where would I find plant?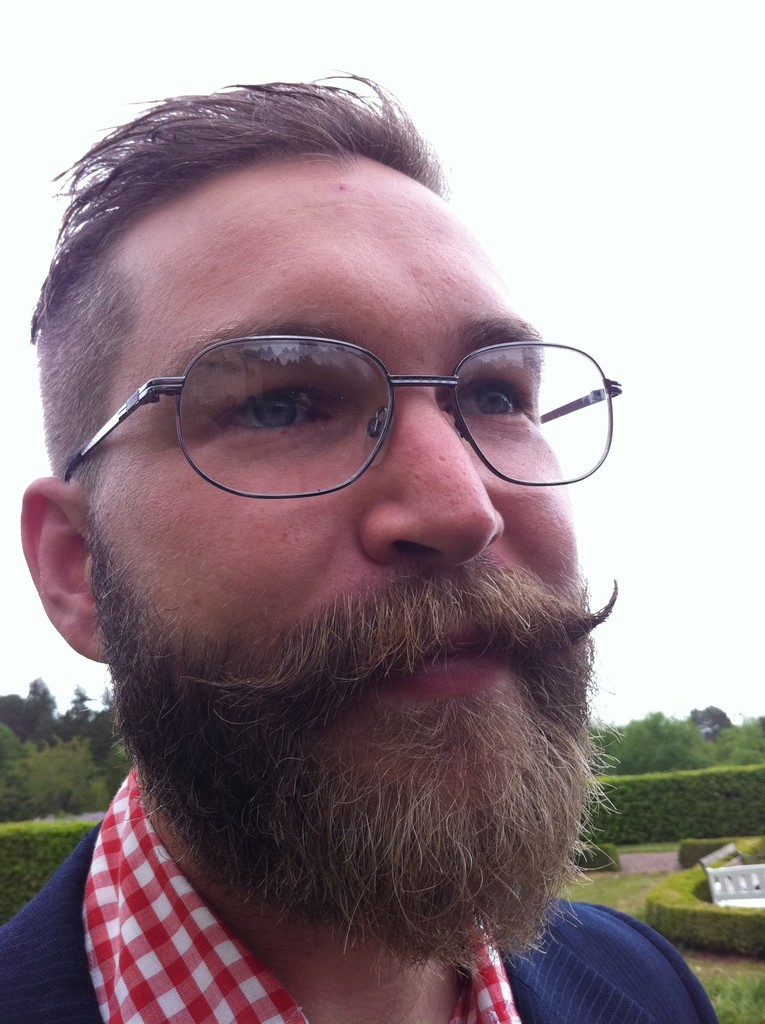
At select_region(692, 967, 764, 1023).
